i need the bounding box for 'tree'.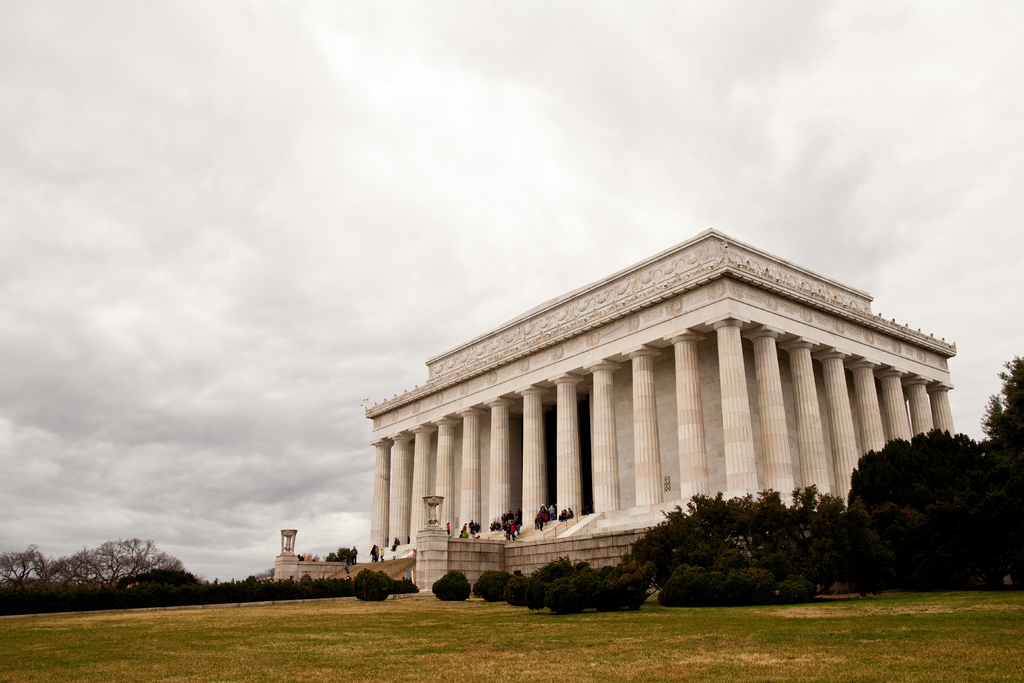
Here it is: Rect(355, 570, 392, 602).
